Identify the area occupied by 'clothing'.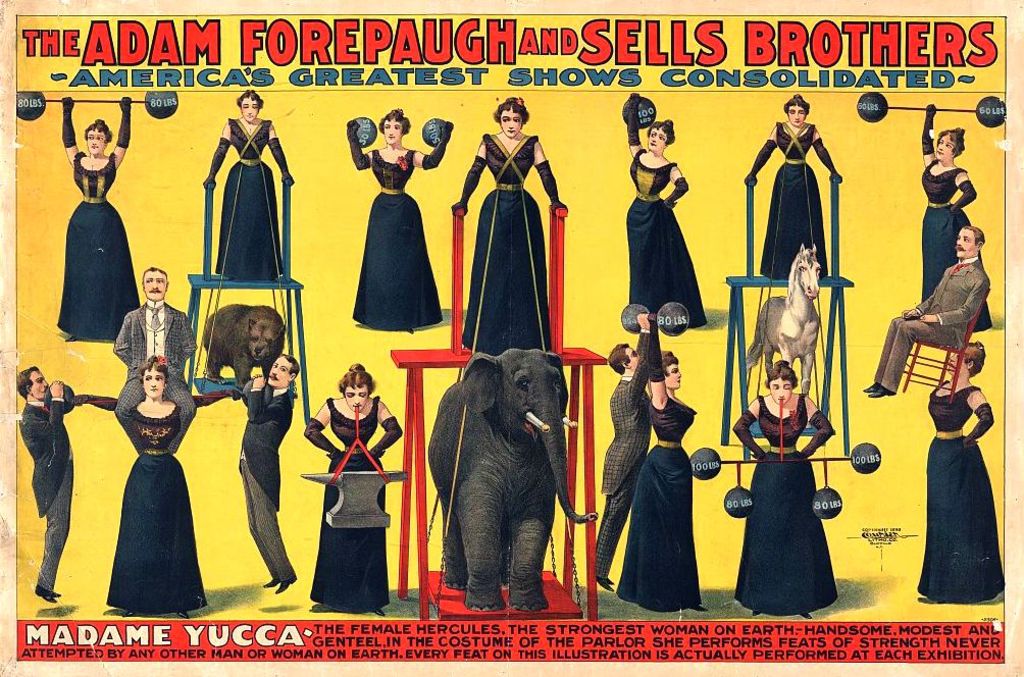
Area: 622/141/707/330.
